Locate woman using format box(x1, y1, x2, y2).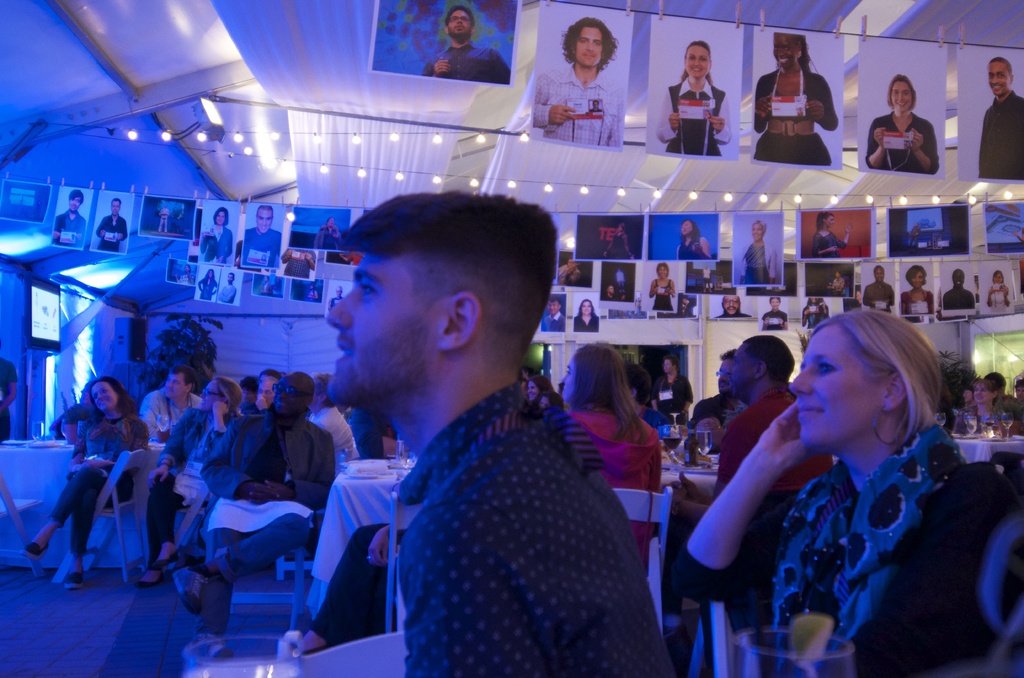
box(522, 370, 535, 387).
